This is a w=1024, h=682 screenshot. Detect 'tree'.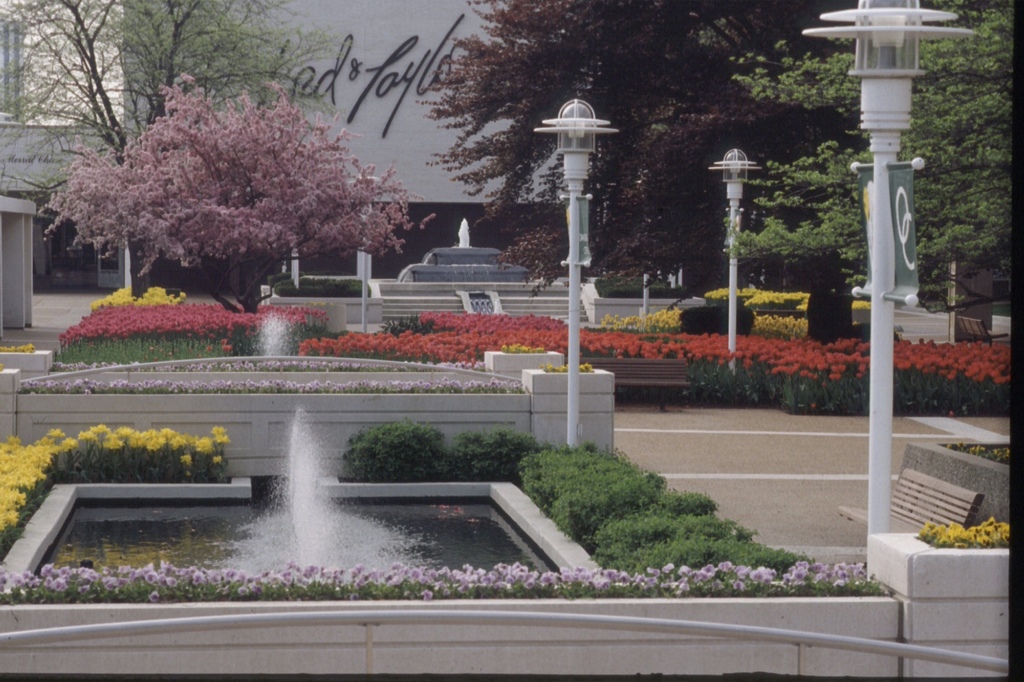
bbox=(720, 0, 1023, 309).
